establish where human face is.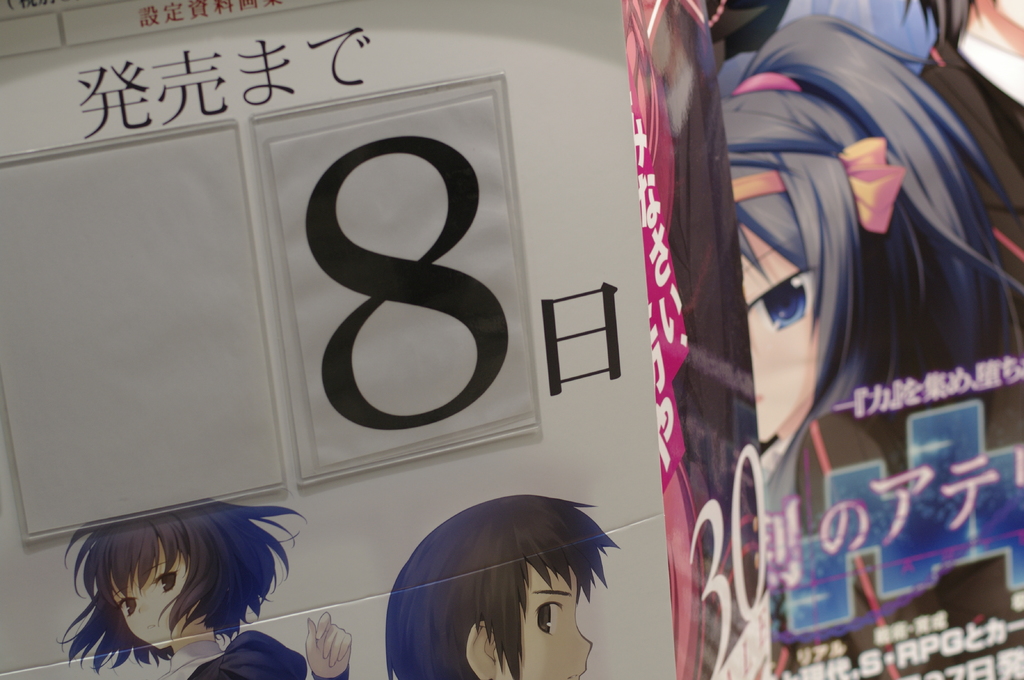
Established at (504,581,595,679).
